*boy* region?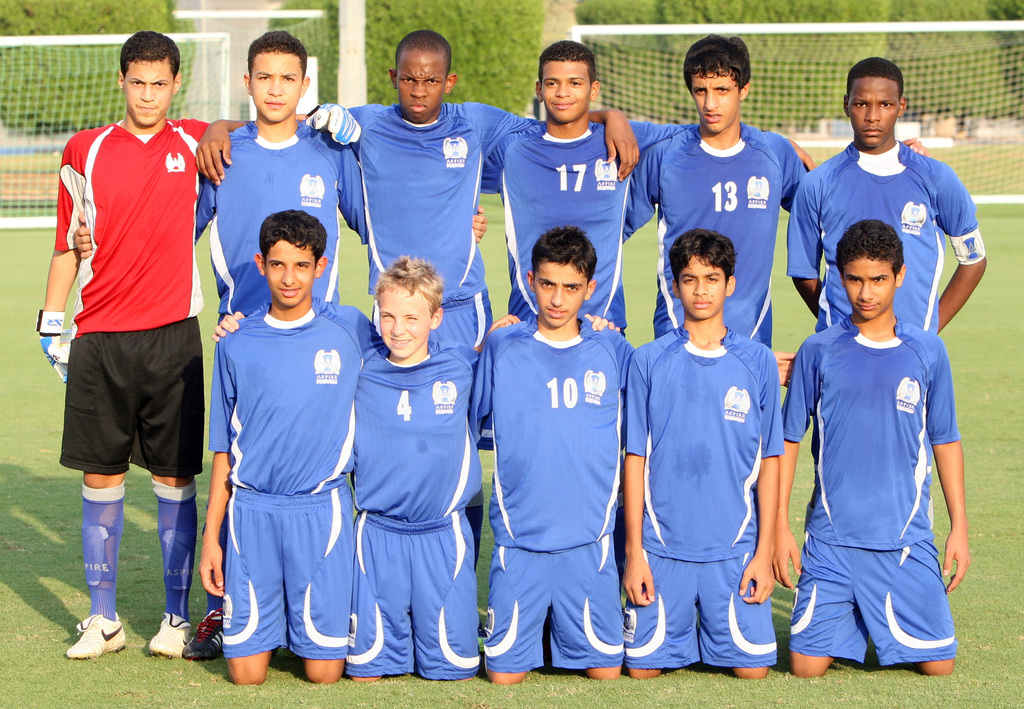
region(33, 27, 366, 662)
